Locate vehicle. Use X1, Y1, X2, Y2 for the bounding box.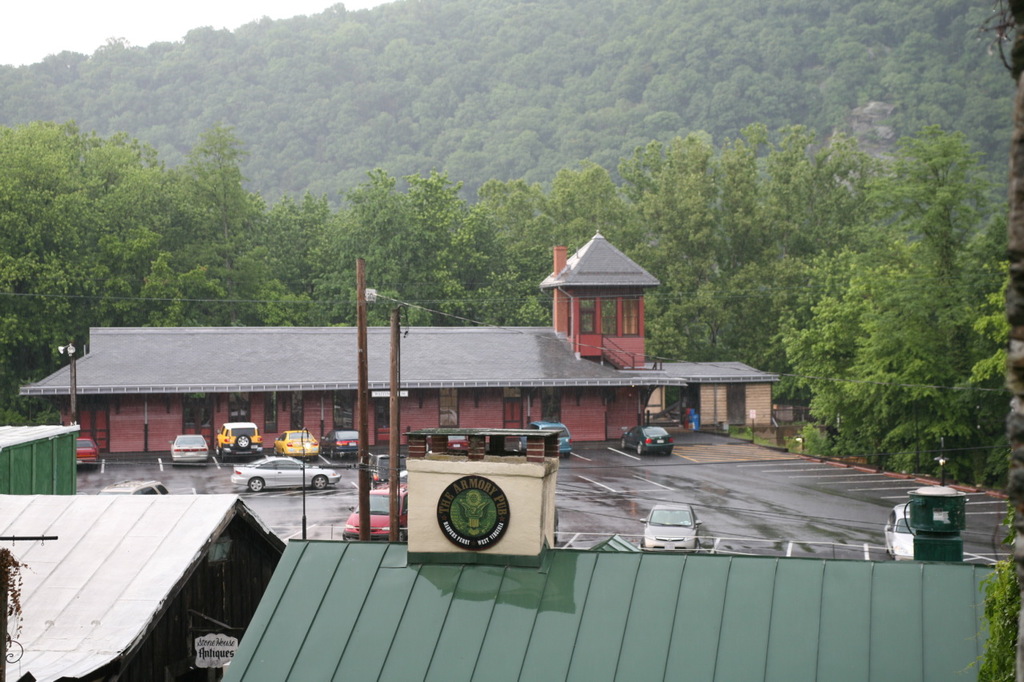
320, 427, 361, 457.
